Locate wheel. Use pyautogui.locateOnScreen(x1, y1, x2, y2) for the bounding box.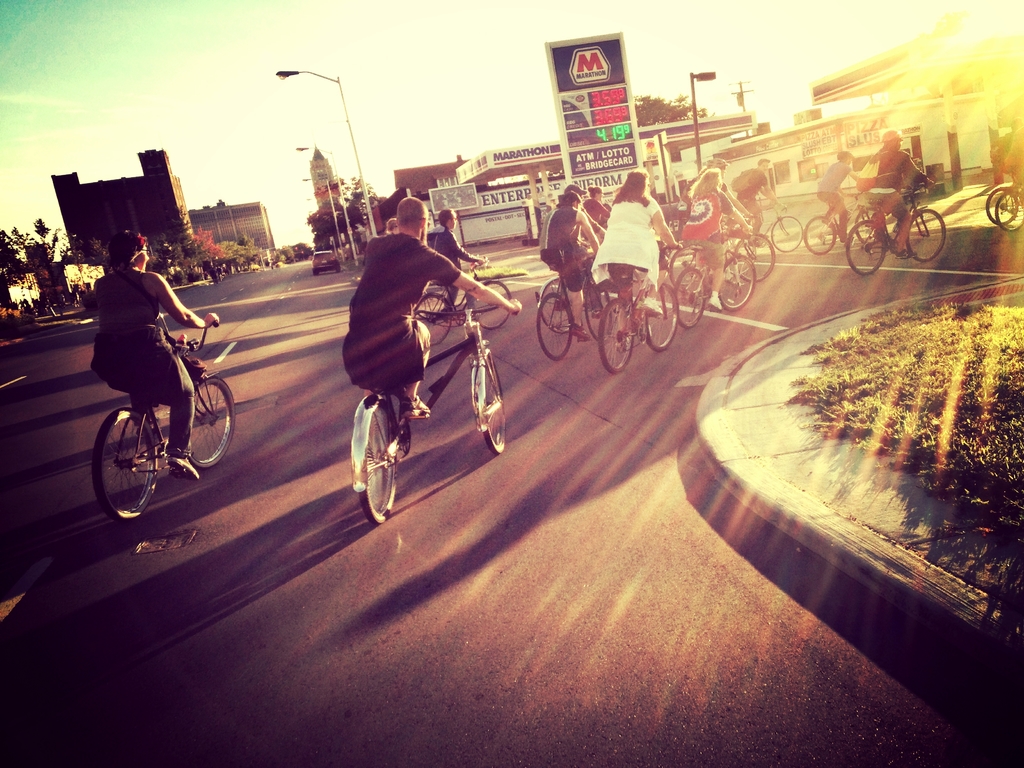
pyautogui.locateOnScreen(344, 390, 401, 525).
